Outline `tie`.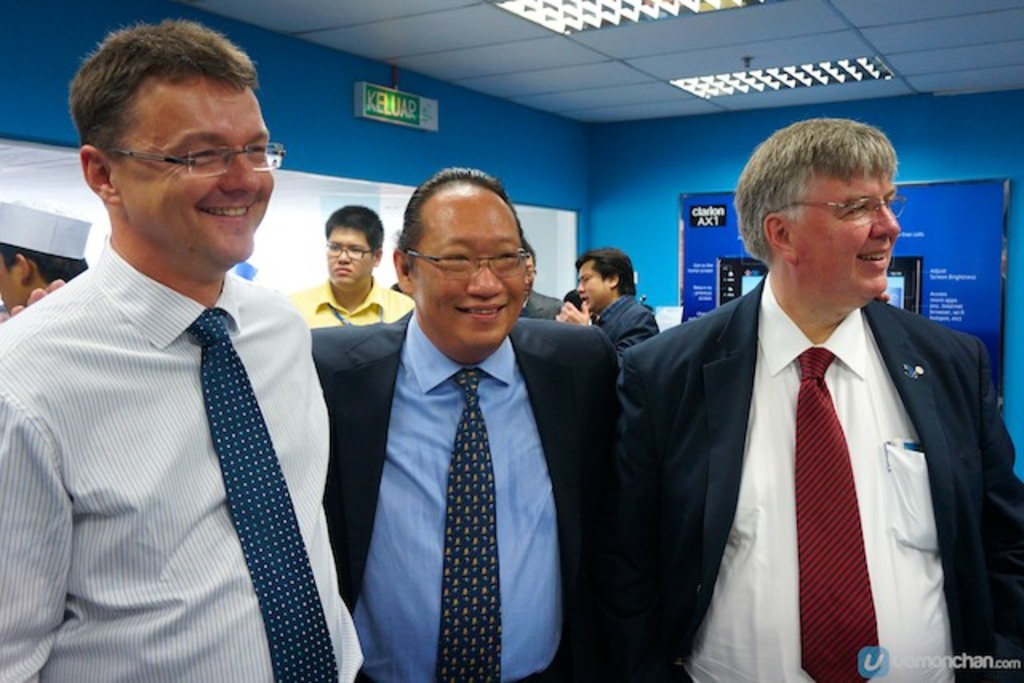
Outline: 186:304:341:681.
